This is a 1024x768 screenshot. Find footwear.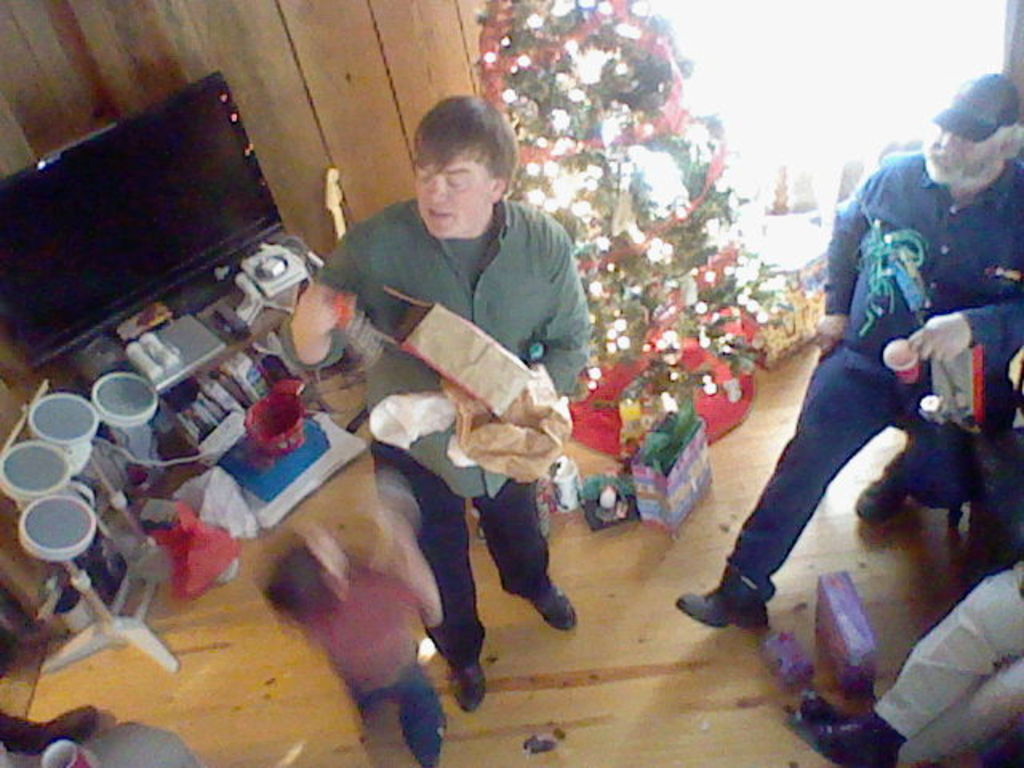
Bounding box: l=662, t=555, r=776, b=634.
